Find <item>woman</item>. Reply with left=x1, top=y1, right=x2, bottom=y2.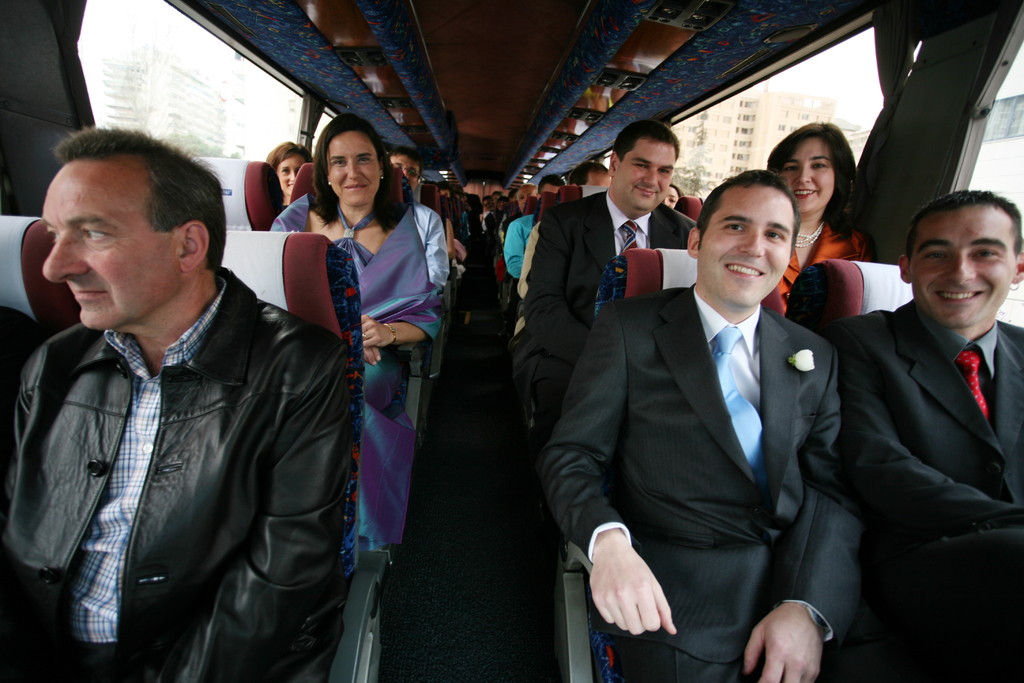
left=268, top=141, right=311, bottom=204.
